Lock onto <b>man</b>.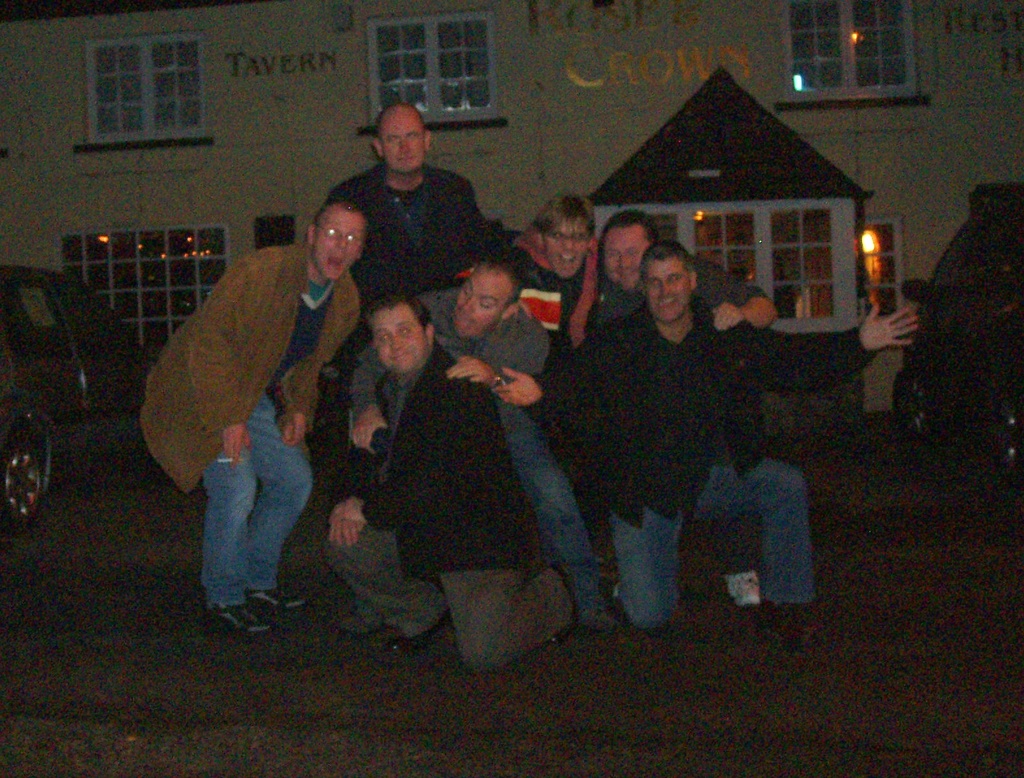
Locked: (500,200,602,353).
